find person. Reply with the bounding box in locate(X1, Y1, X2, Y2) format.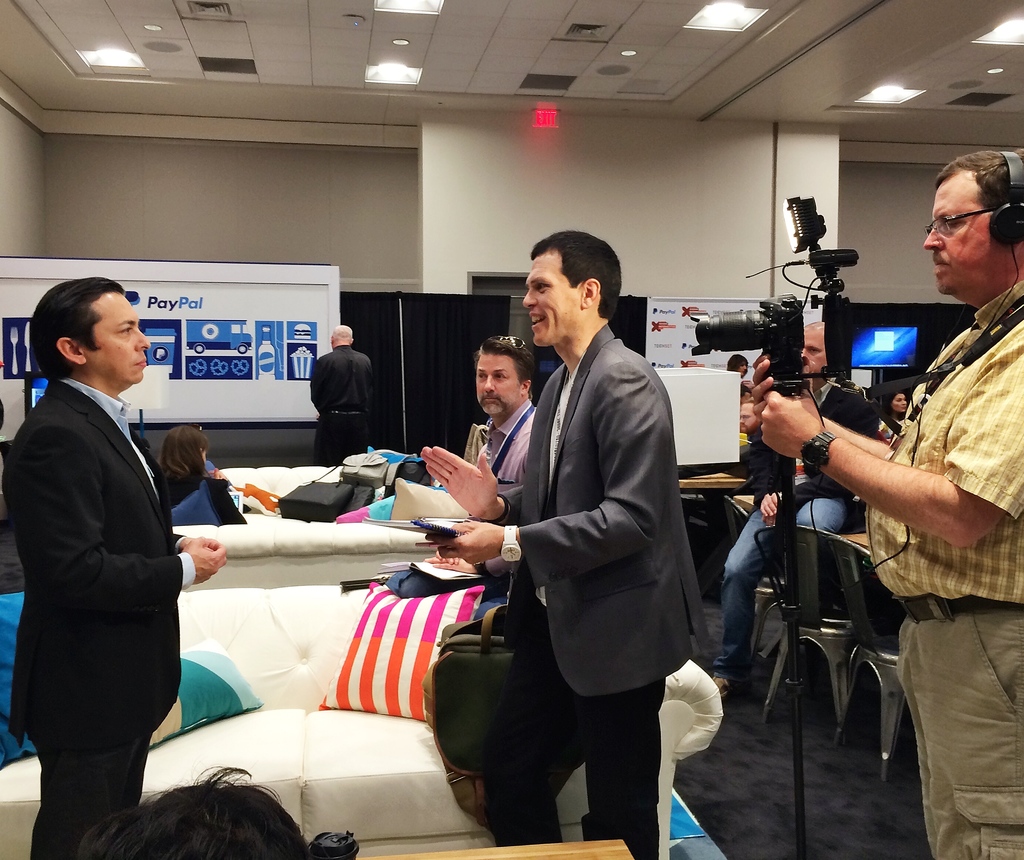
locate(308, 325, 394, 460).
